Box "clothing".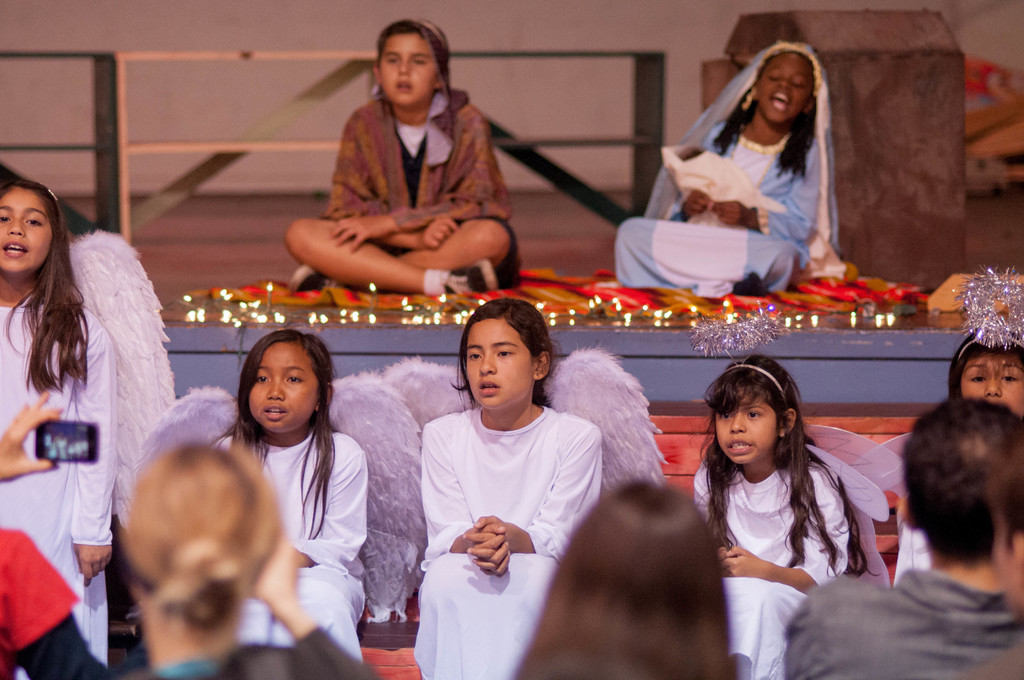
detection(136, 626, 379, 679).
